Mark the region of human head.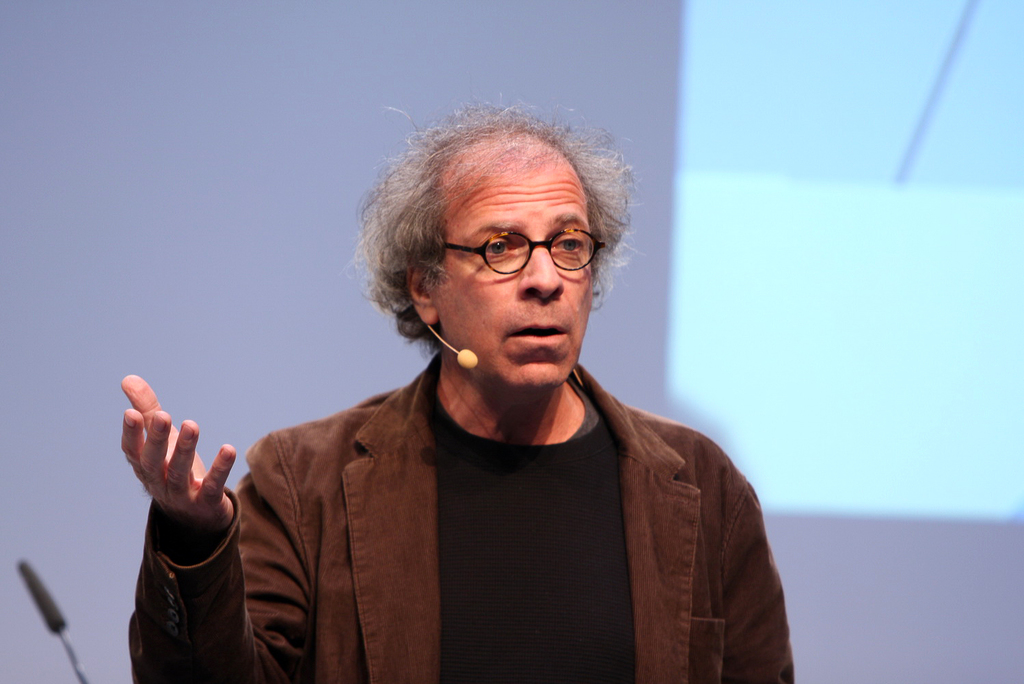
Region: detection(360, 102, 646, 347).
